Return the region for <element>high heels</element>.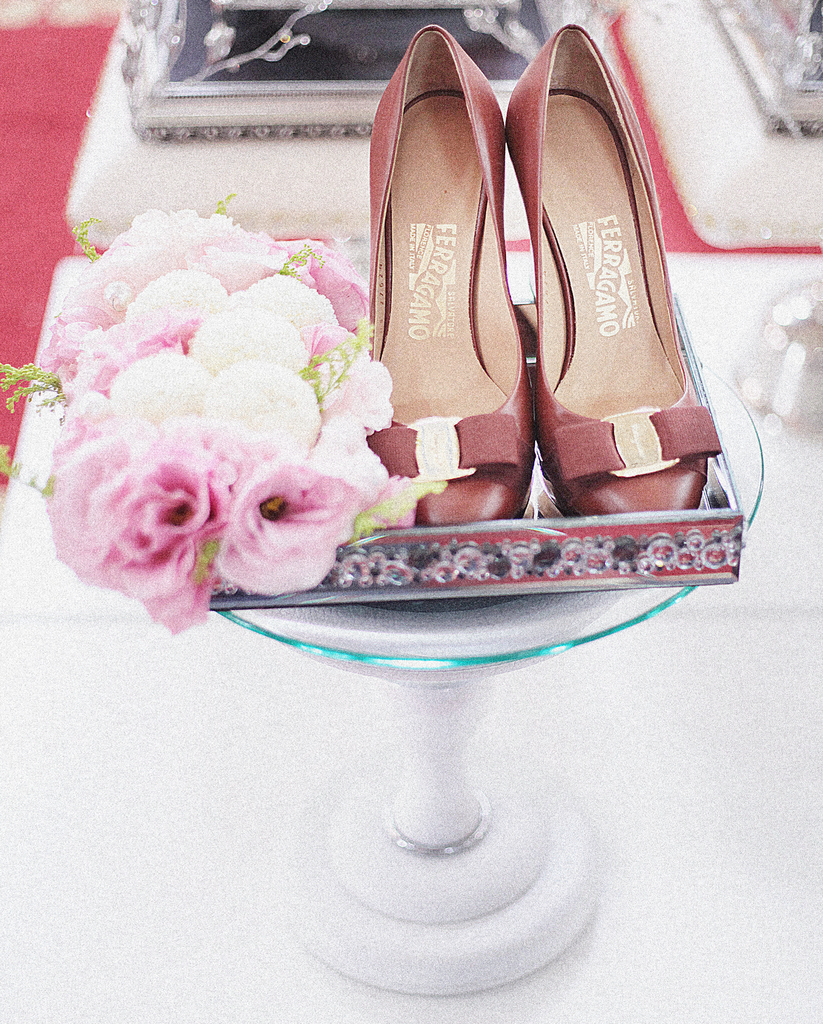
box(370, 28, 739, 538).
